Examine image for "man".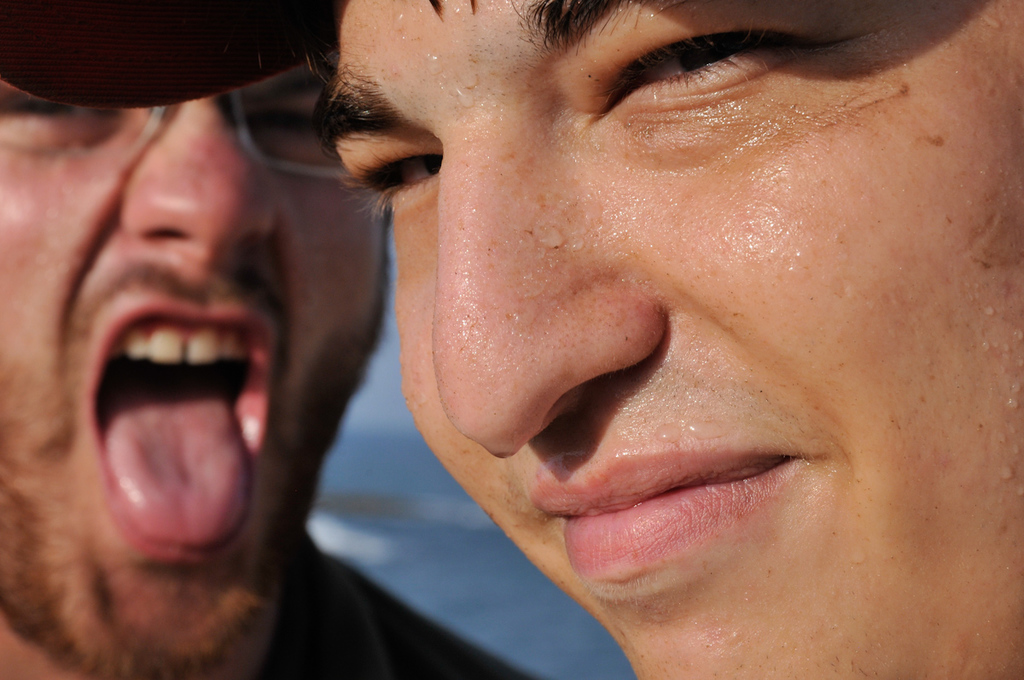
Examination result: [313, 0, 1023, 679].
